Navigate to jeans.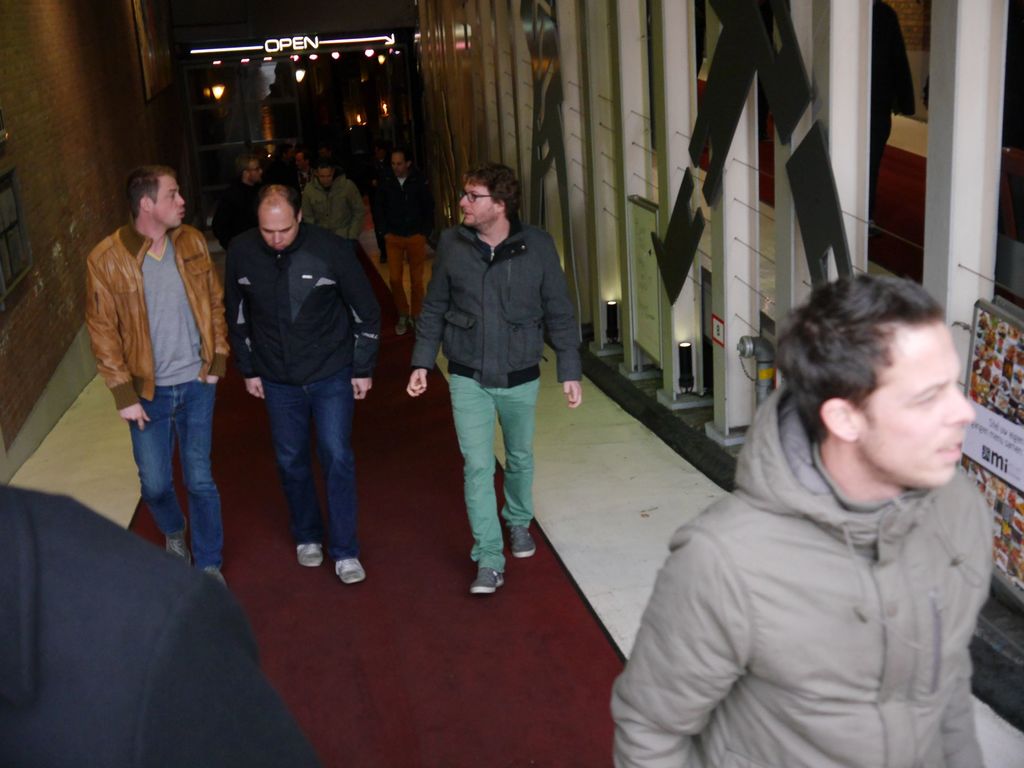
Navigation target: (248,354,365,575).
